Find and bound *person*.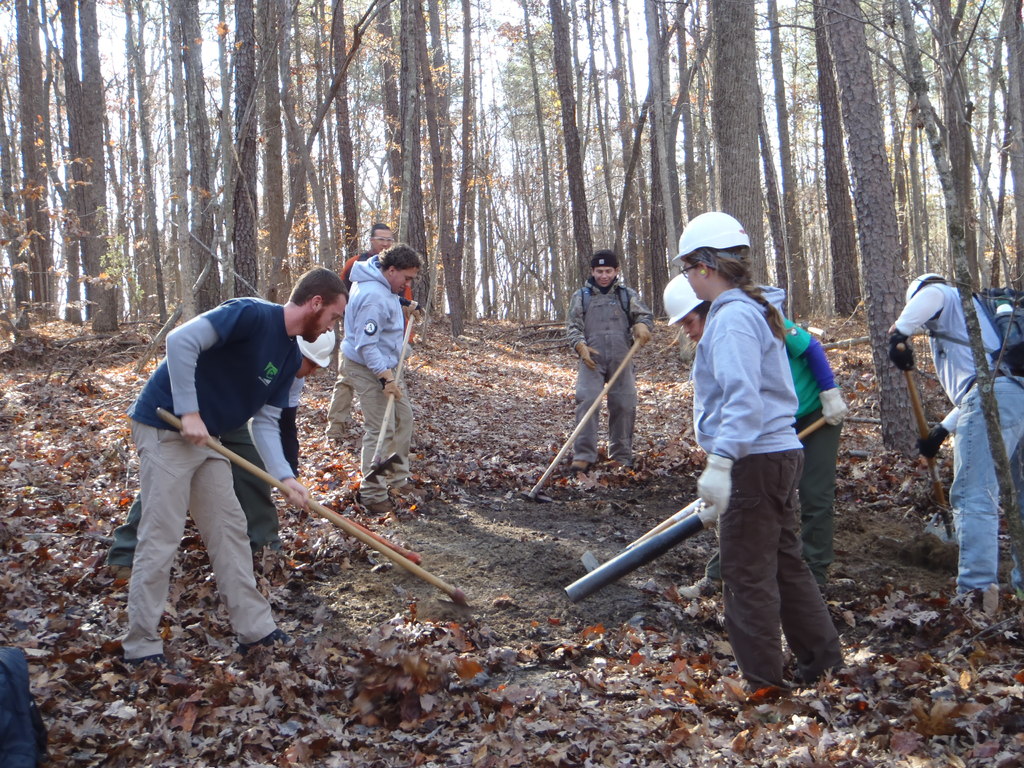
Bound: [left=332, top=243, right=412, bottom=518].
